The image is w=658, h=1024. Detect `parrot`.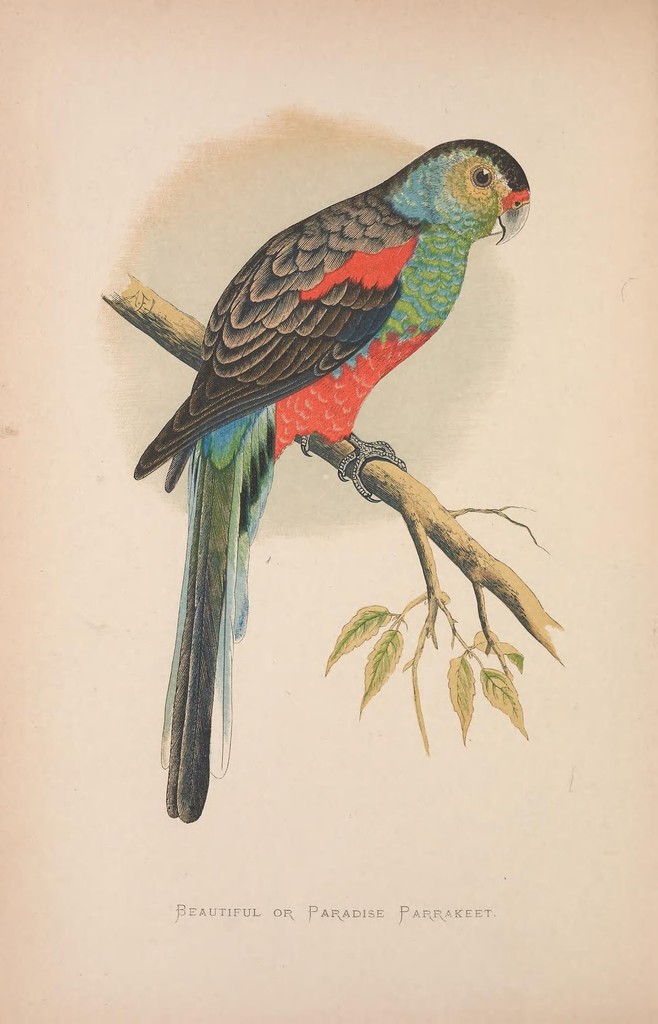
Detection: (131,134,534,826).
